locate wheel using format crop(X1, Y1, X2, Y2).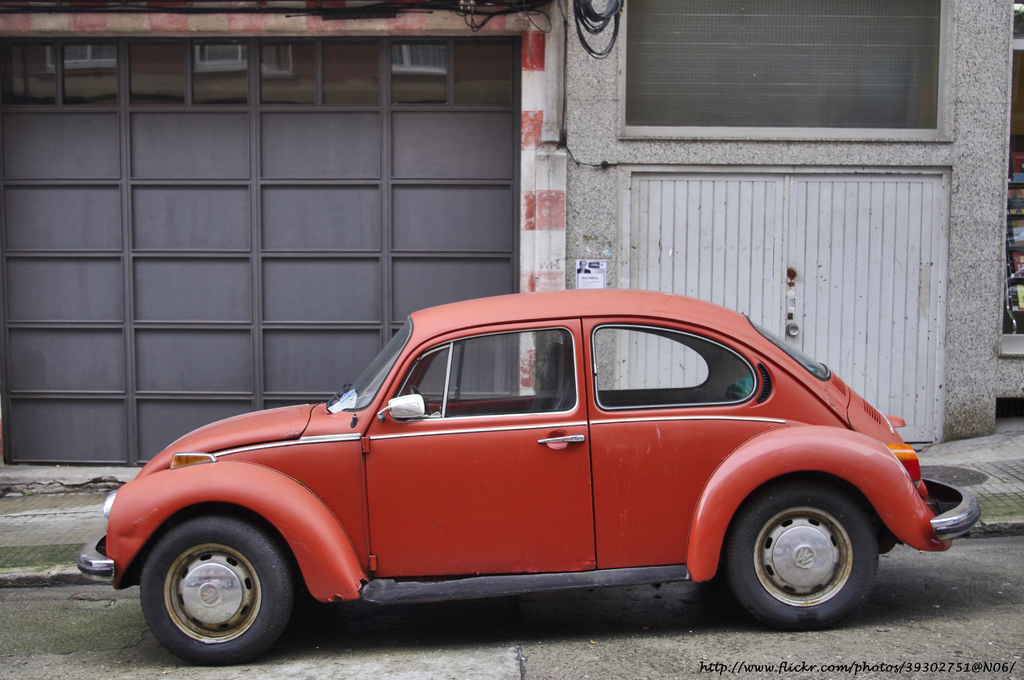
crop(410, 385, 431, 415).
